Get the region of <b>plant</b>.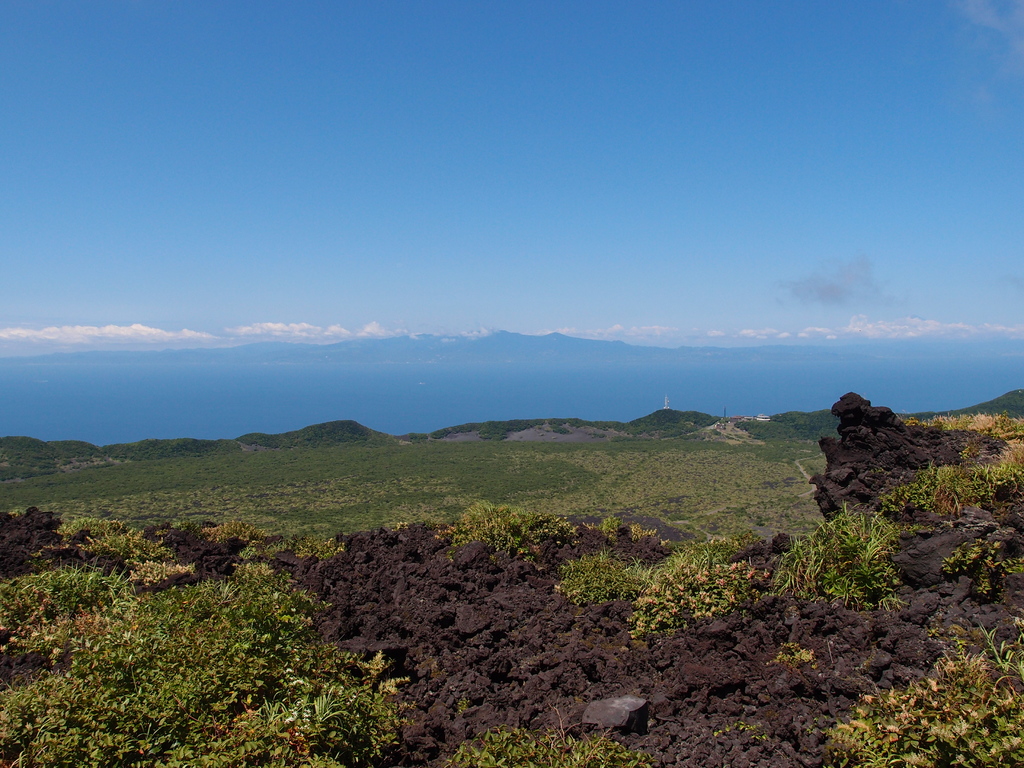
[762,636,816,666].
